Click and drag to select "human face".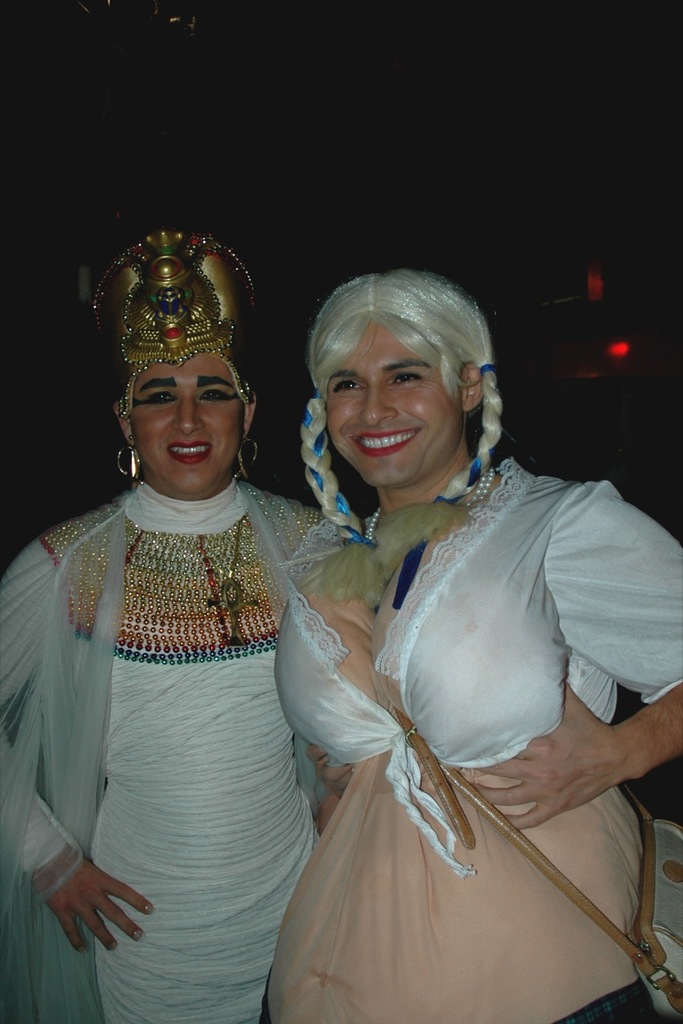
Selection: 122/352/242/494.
